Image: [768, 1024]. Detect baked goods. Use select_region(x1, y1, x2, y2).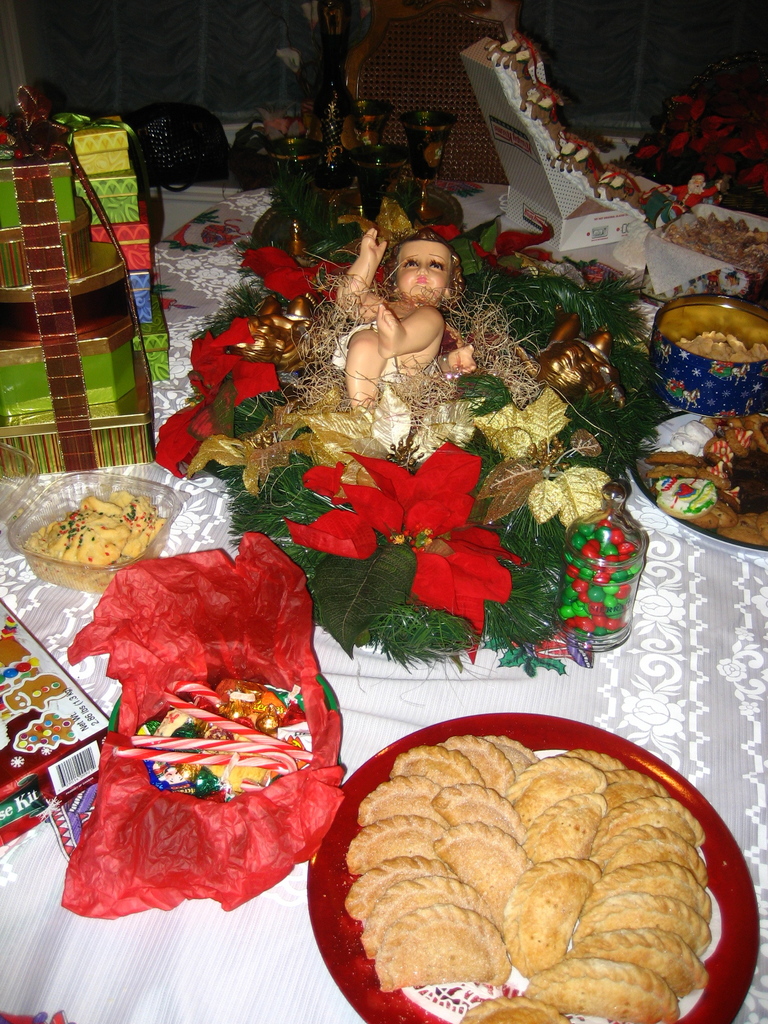
select_region(678, 330, 767, 362).
